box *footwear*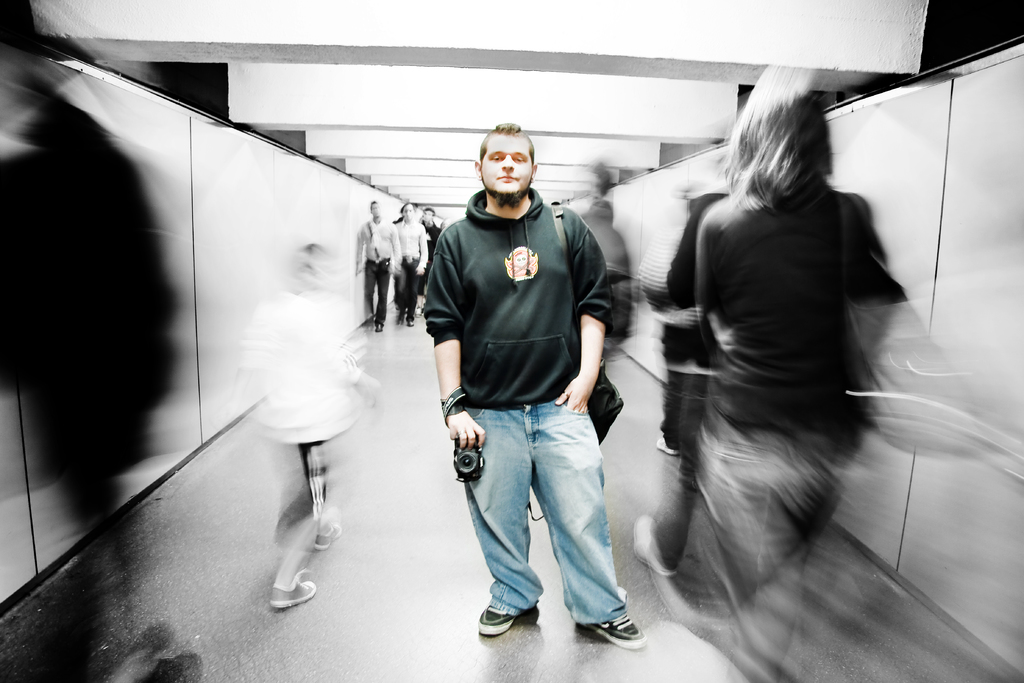
[316,518,348,548]
